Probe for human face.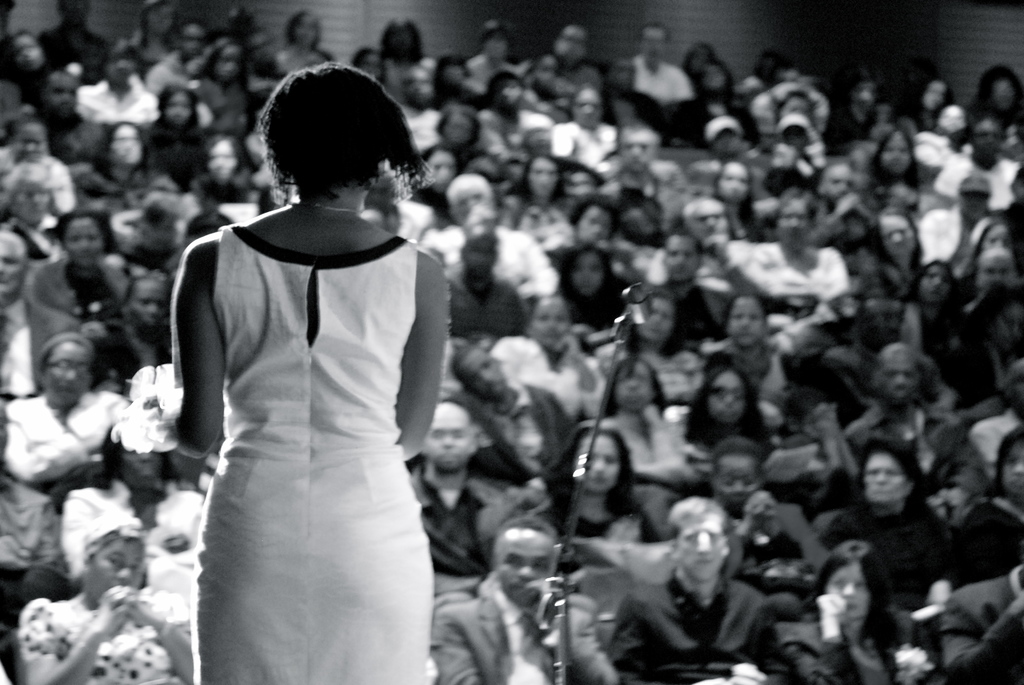
Probe result: <region>719, 158, 746, 200</region>.
